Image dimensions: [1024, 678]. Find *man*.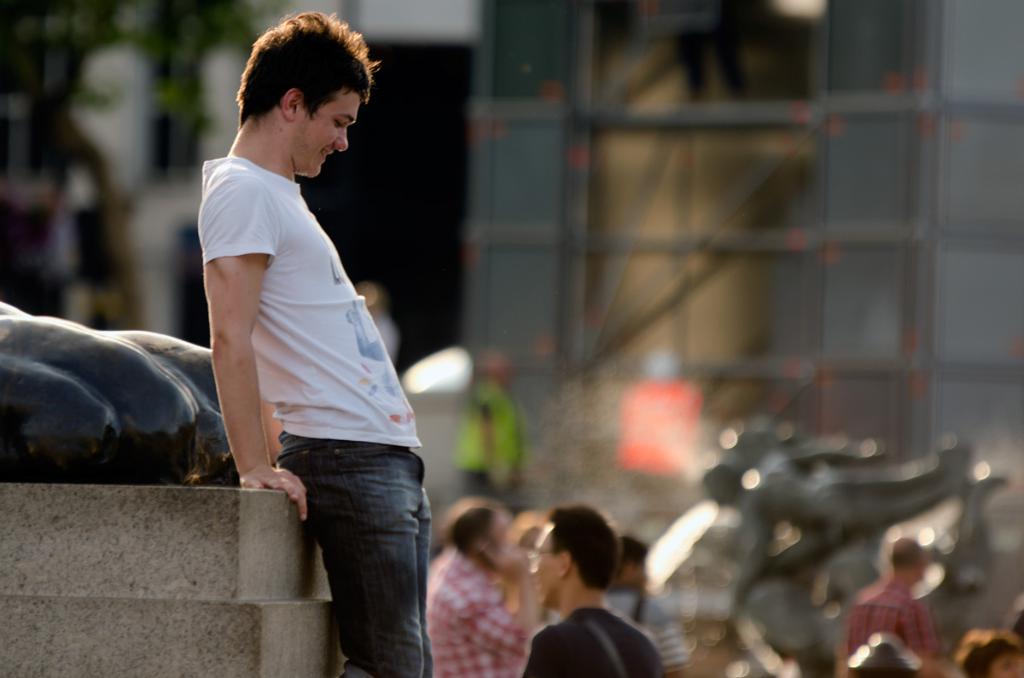
{"left": 199, "top": 13, "right": 439, "bottom": 677}.
